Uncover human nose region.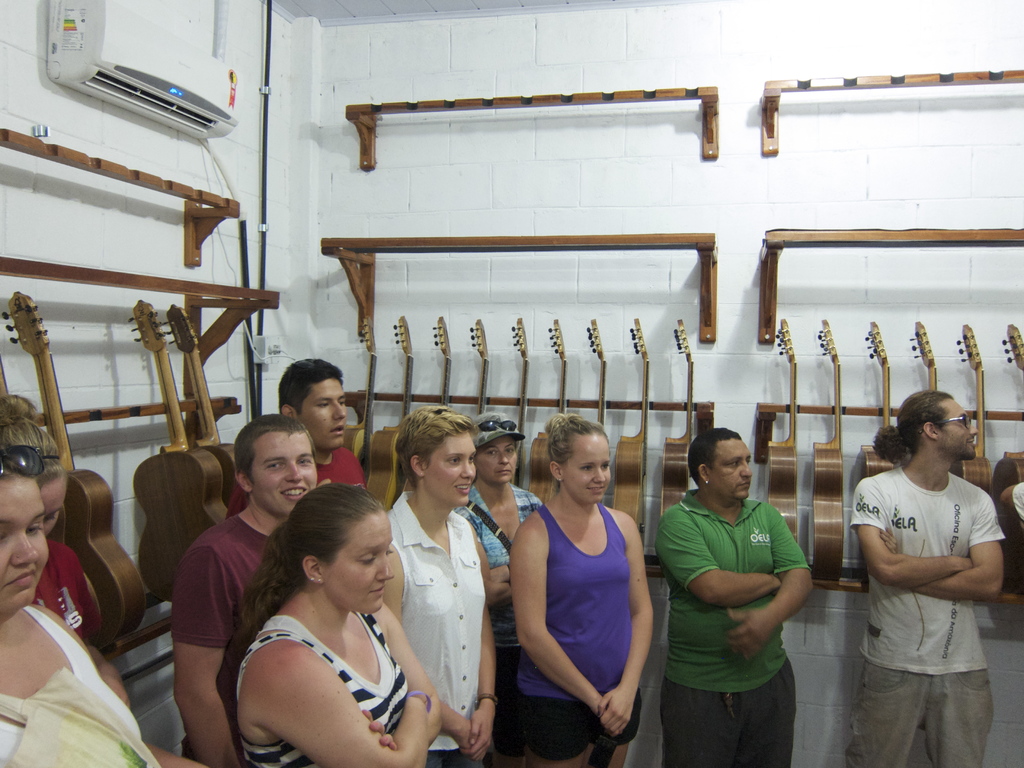
Uncovered: box(968, 424, 976, 436).
